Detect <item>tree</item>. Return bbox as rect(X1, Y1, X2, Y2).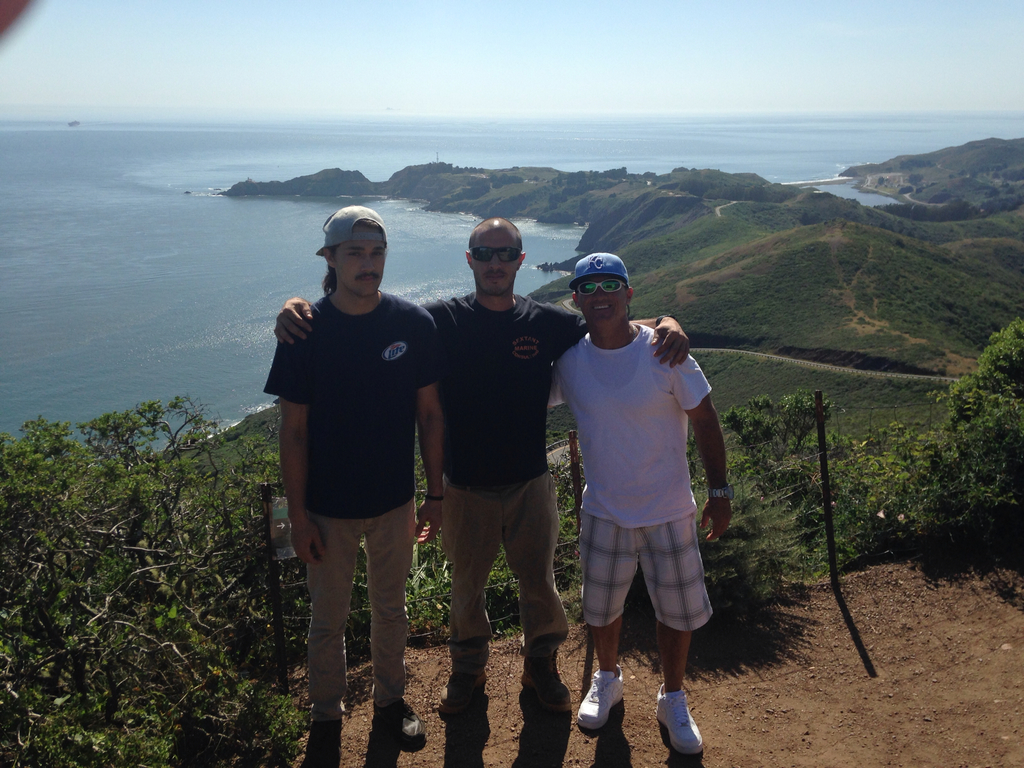
rect(981, 185, 1023, 217).
